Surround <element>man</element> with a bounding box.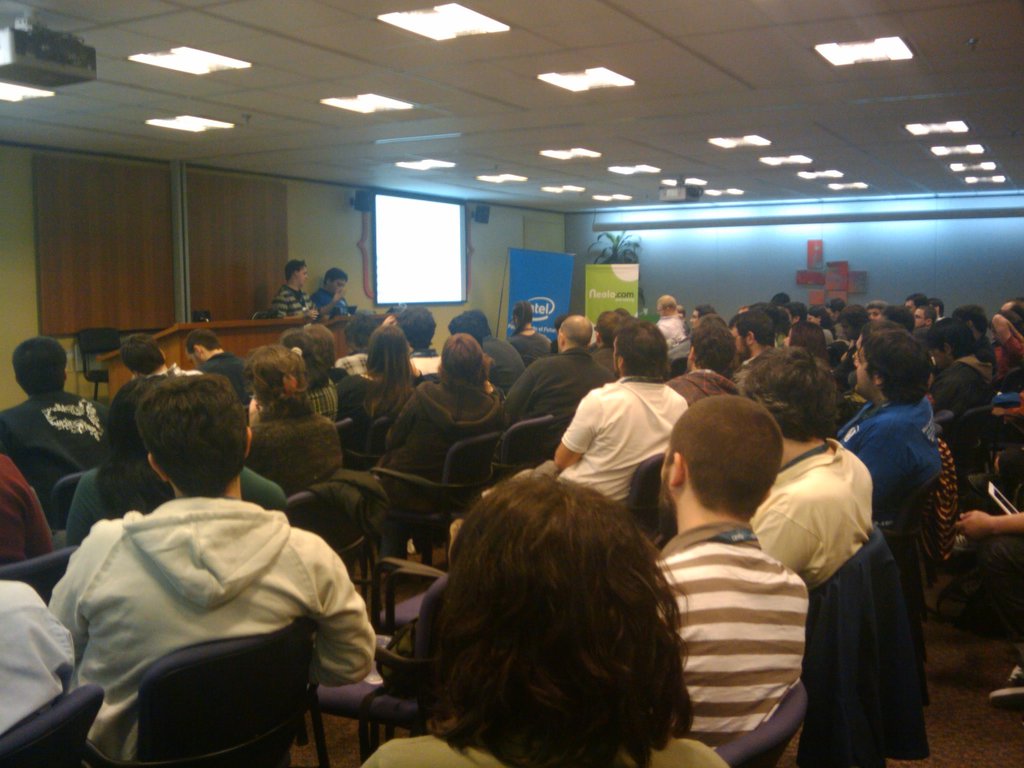
(x1=506, y1=307, x2=612, y2=429).
